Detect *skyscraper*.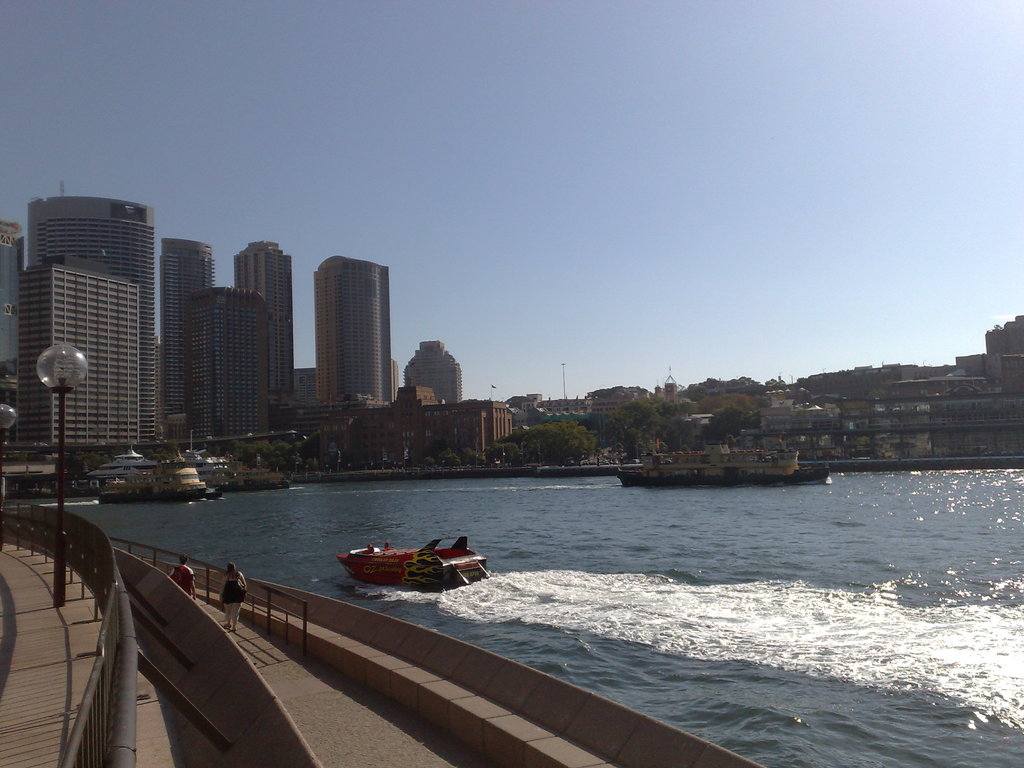
Detected at {"left": 404, "top": 340, "right": 461, "bottom": 397}.
